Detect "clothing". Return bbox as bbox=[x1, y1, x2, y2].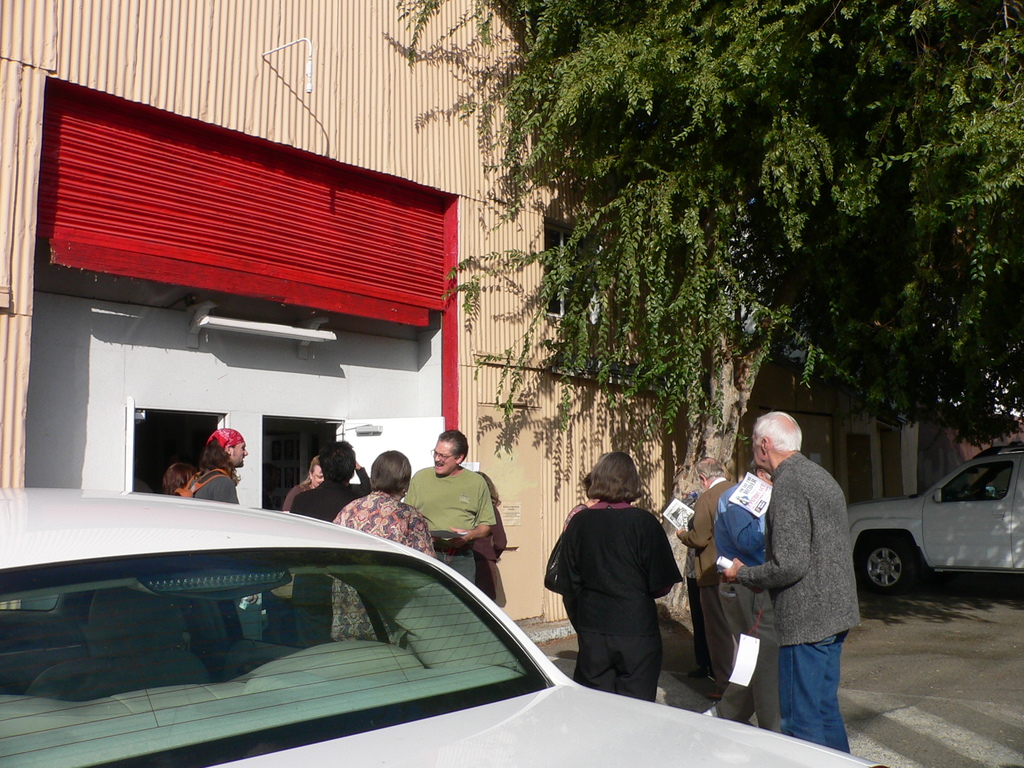
bbox=[191, 465, 236, 504].
